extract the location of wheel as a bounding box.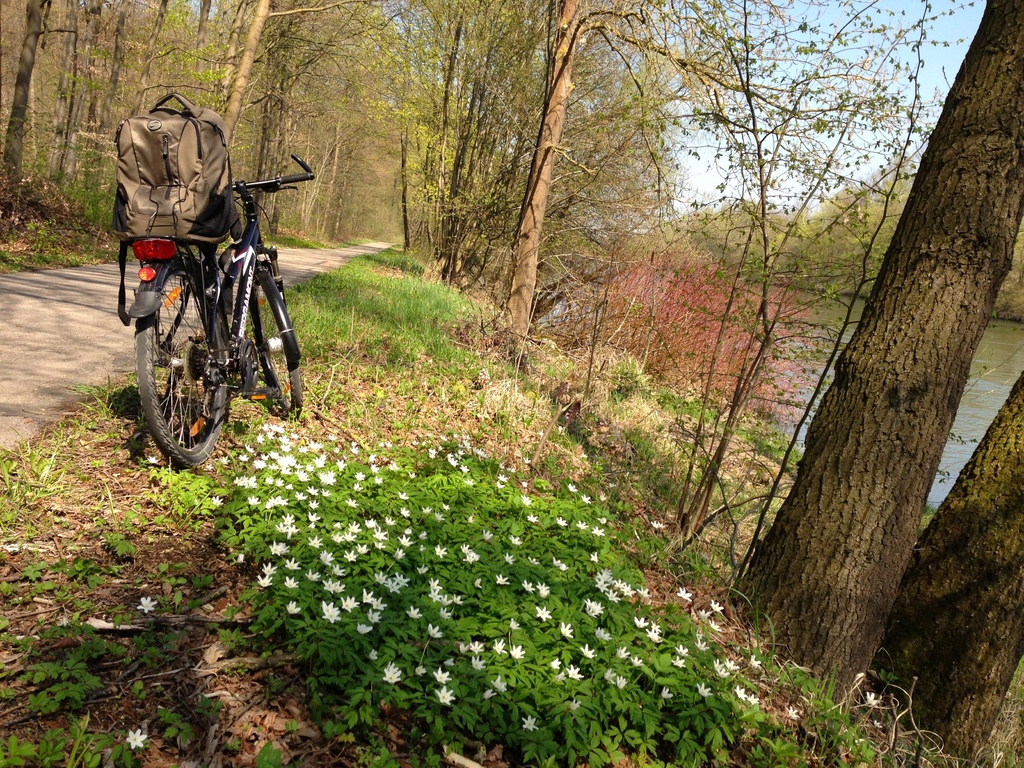
[130,247,244,473].
